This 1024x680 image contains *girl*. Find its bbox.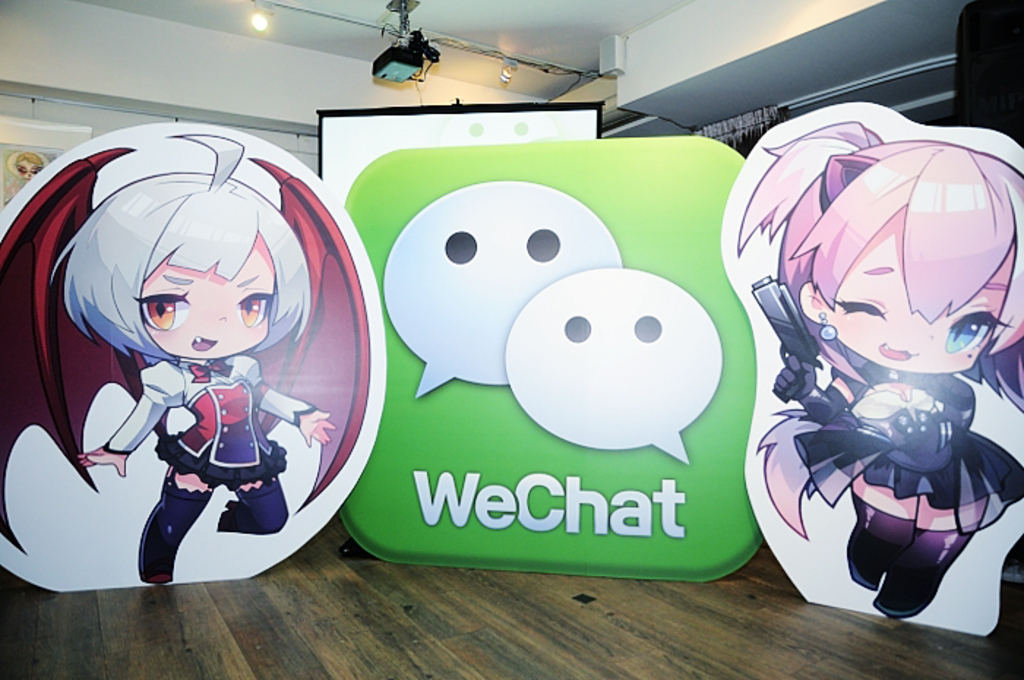
<box>731,123,1023,620</box>.
